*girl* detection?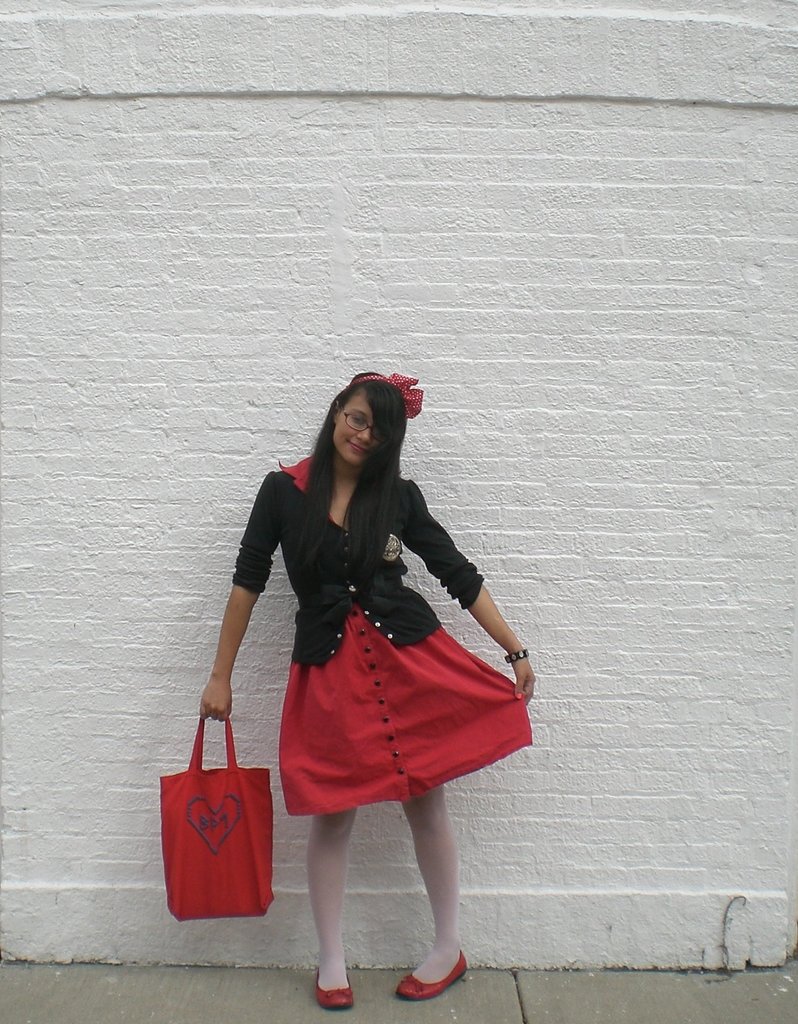
199 364 538 1008
